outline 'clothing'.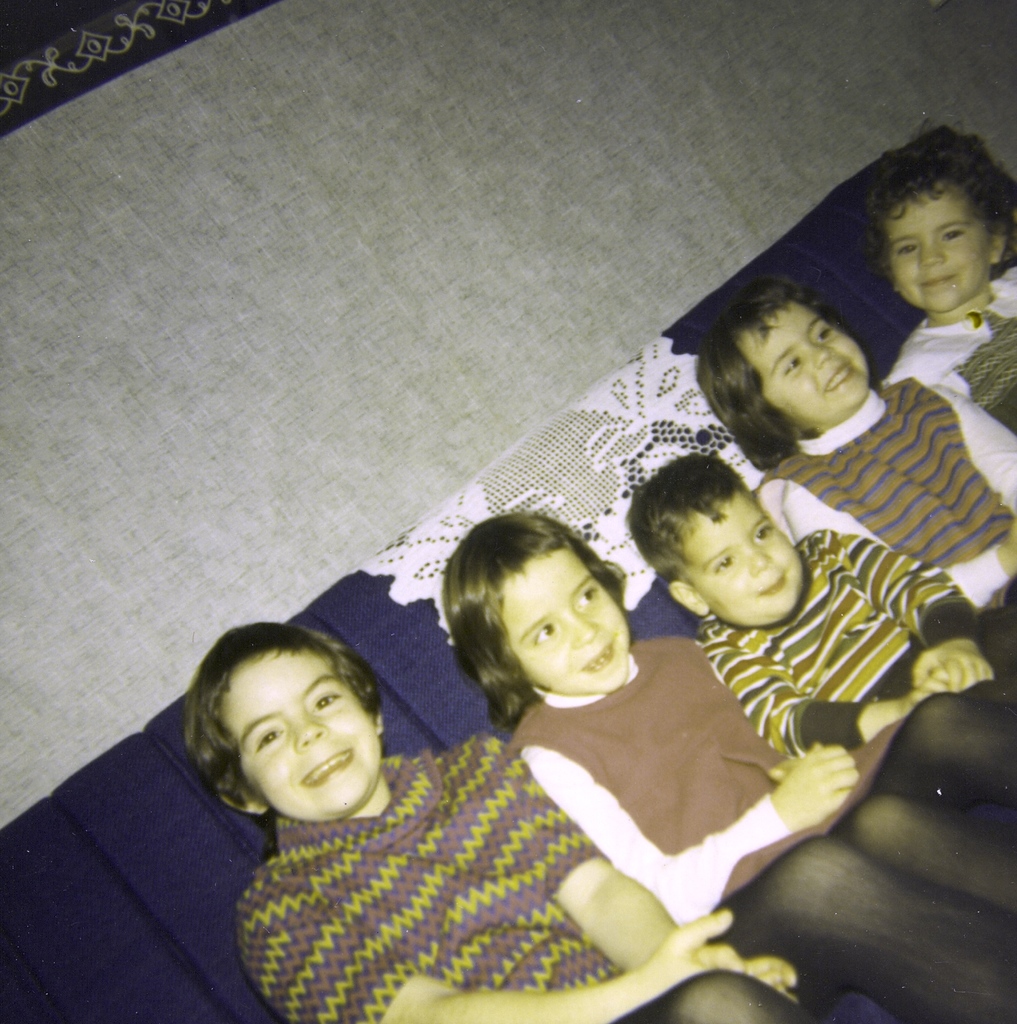
Outline: Rect(876, 264, 1016, 435).
